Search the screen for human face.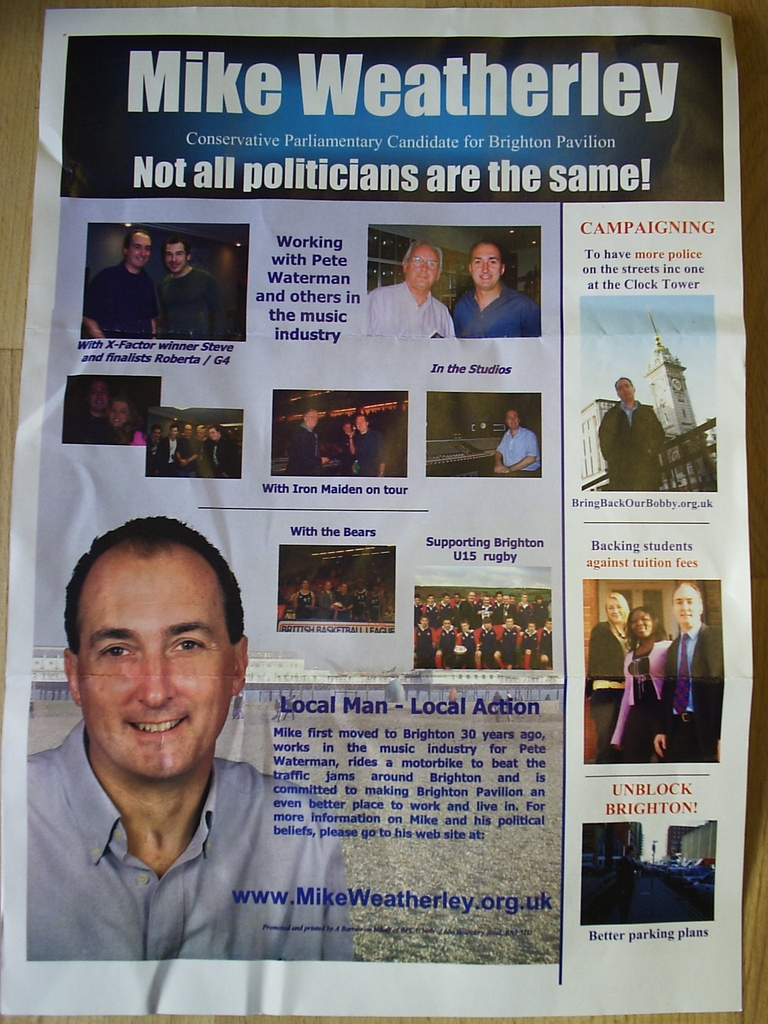
Found at (673, 584, 701, 623).
